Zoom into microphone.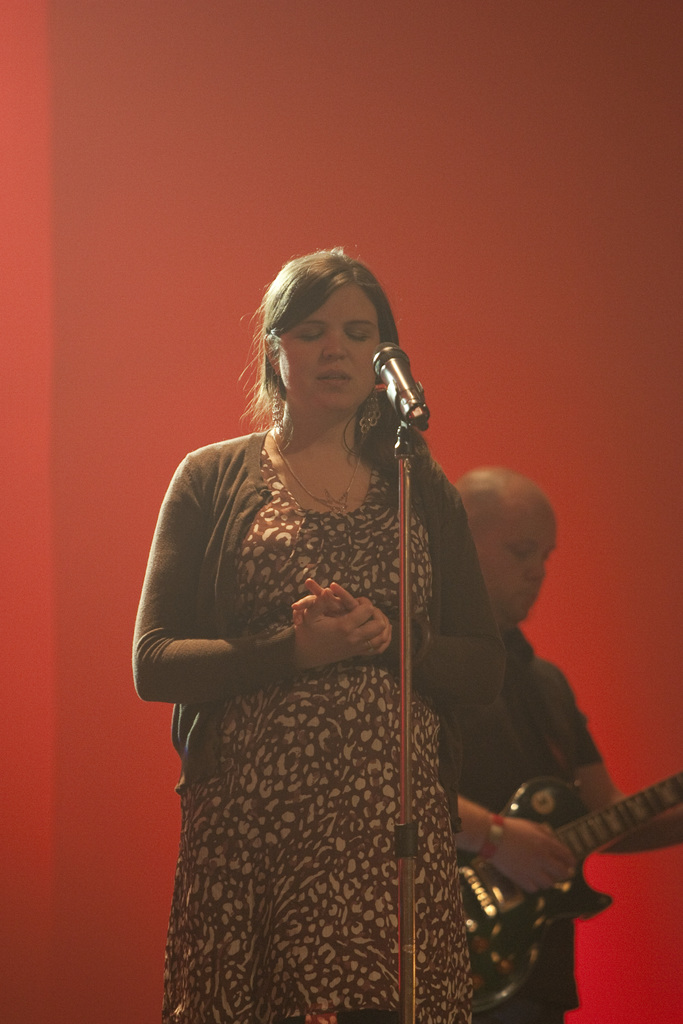
Zoom target: left=363, top=340, right=431, bottom=417.
